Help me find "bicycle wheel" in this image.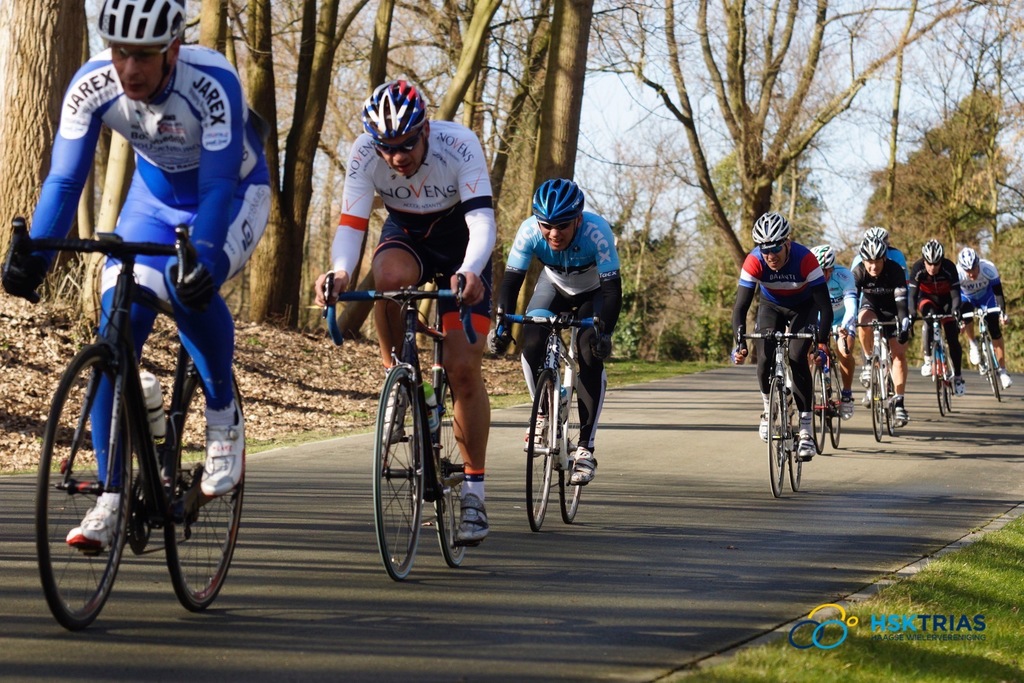
Found it: bbox=(762, 378, 785, 501).
